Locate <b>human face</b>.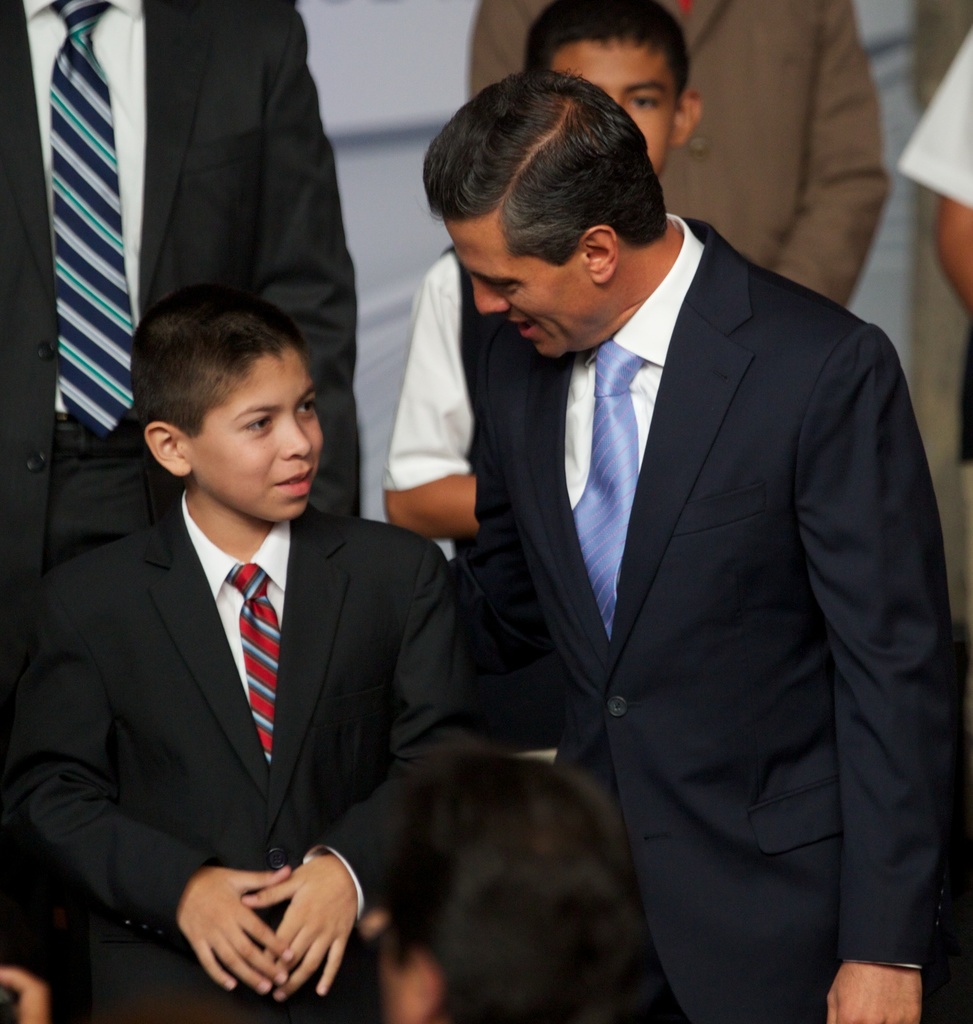
Bounding box: box=[475, 232, 574, 353].
